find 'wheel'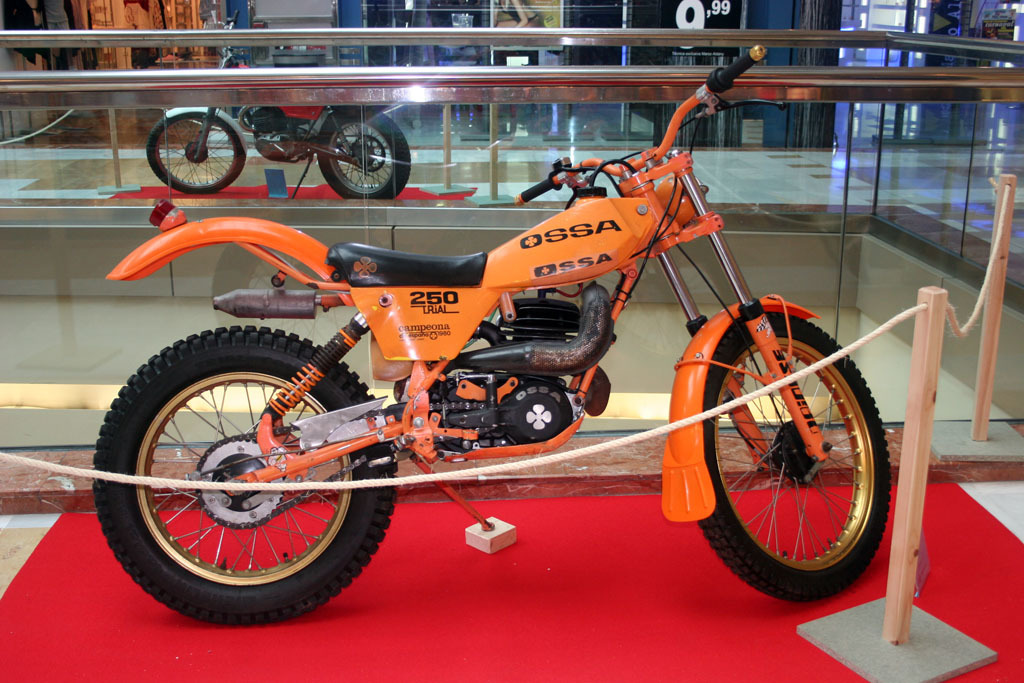
Rect(678, 301, 889, 592)
